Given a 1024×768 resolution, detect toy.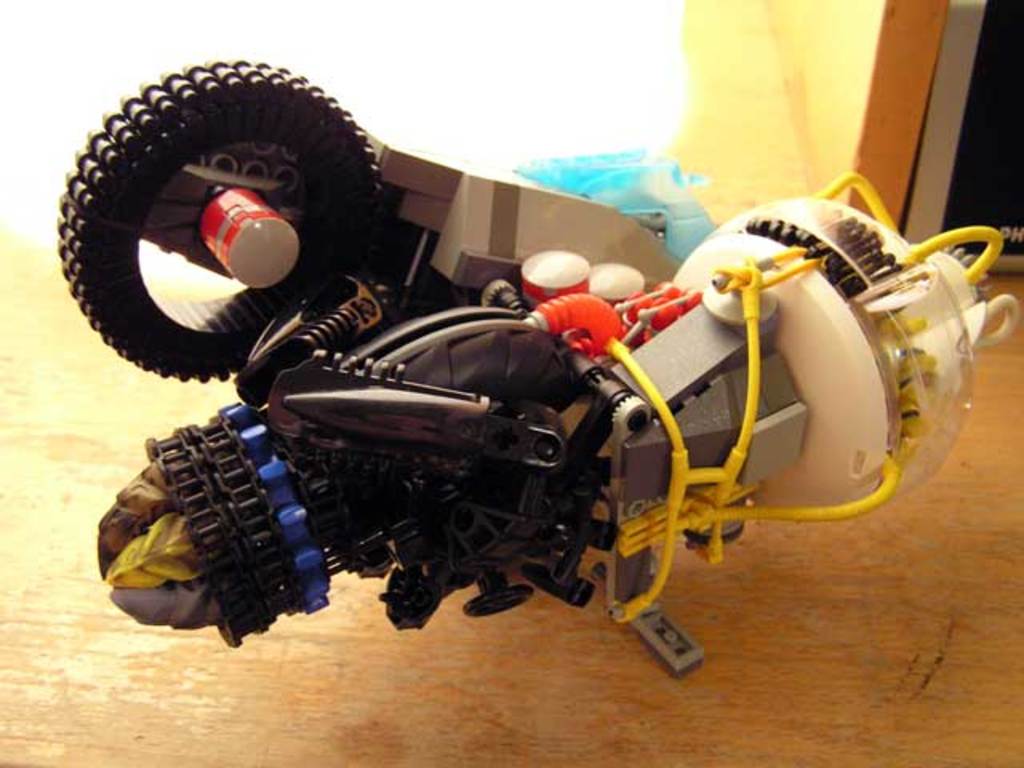
BBox(61, 72, 997, 678).
